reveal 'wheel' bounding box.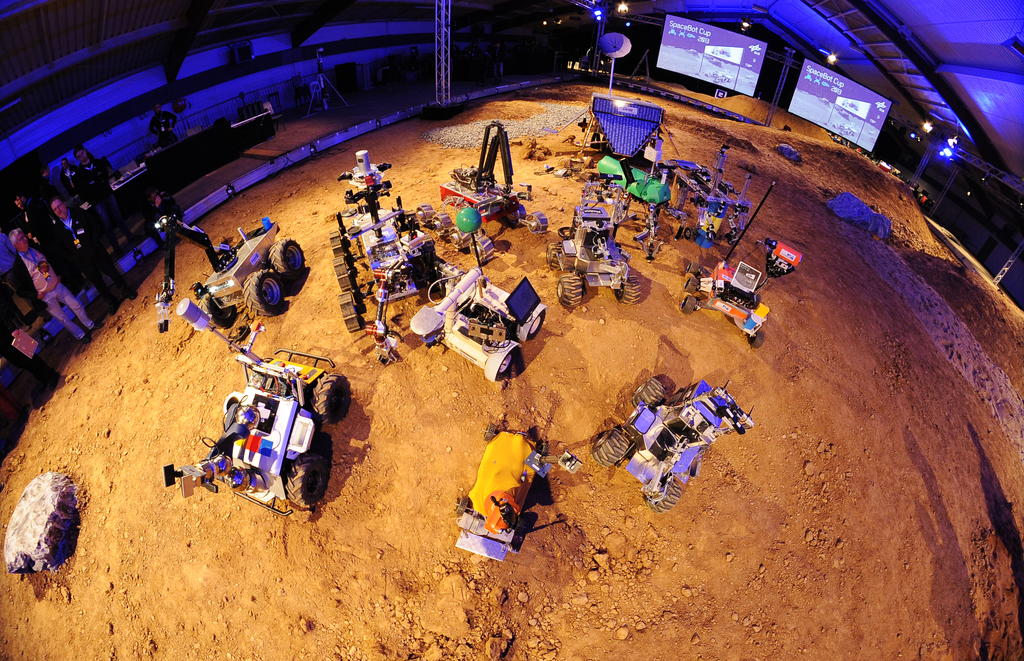
Revealed: Rect(247, 273, 284, 316).
